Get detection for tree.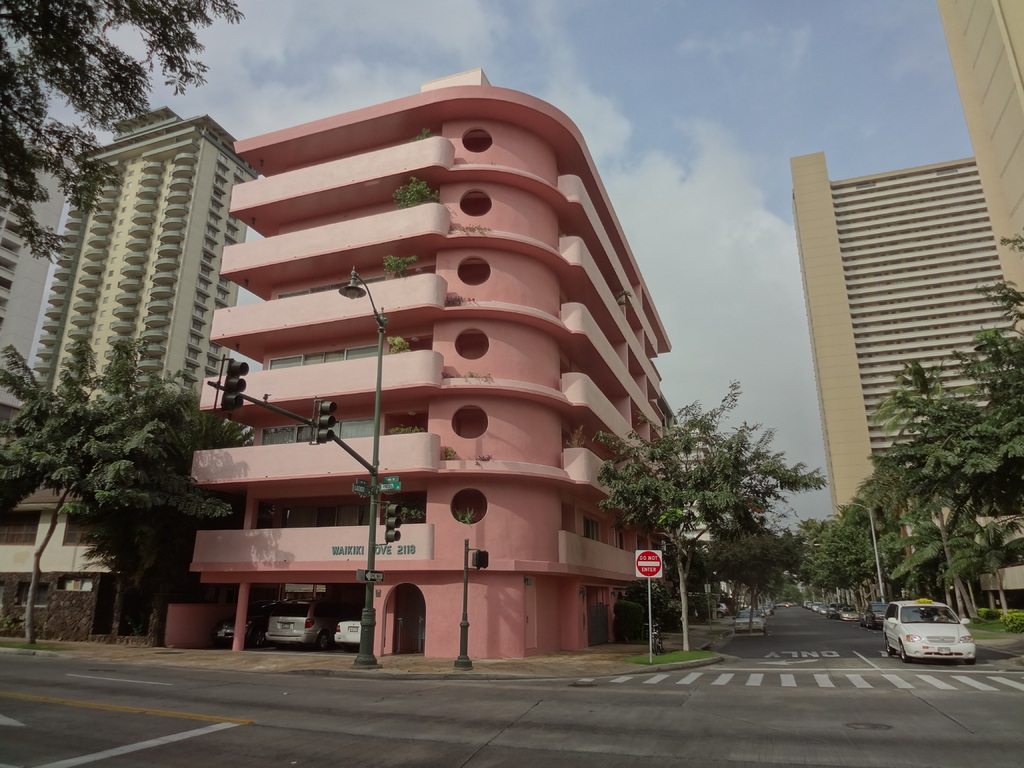
Detection: [left=0, top=3, right=242, bottom=268].
